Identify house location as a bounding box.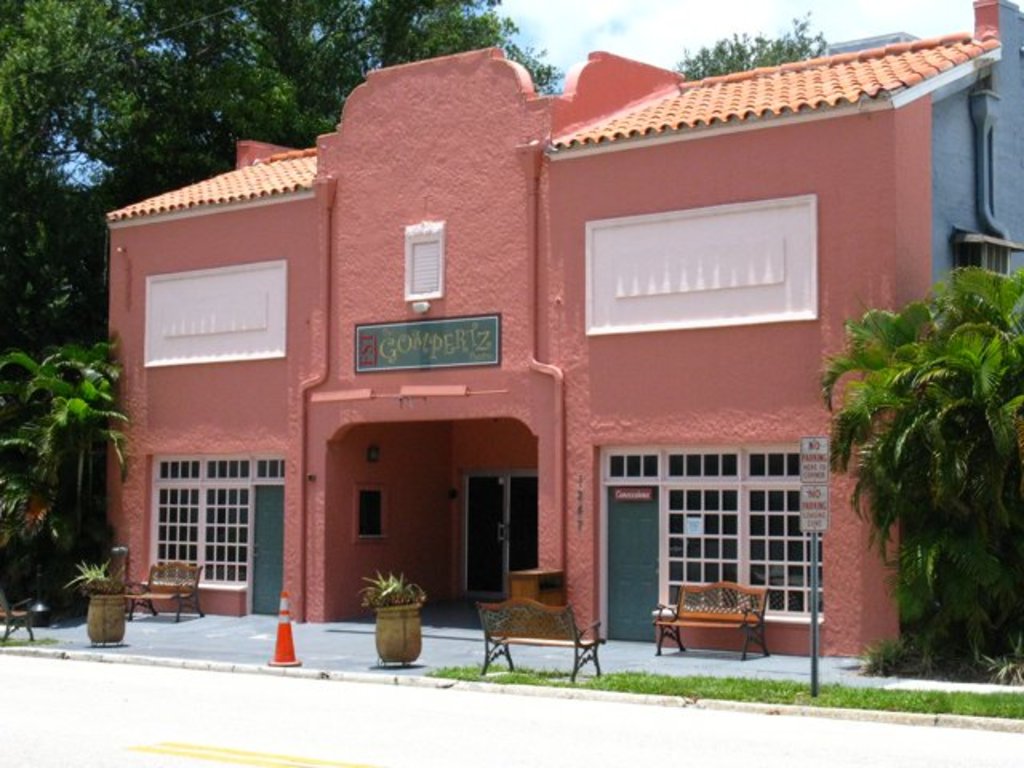
rect(117, 38, 971, 680).
